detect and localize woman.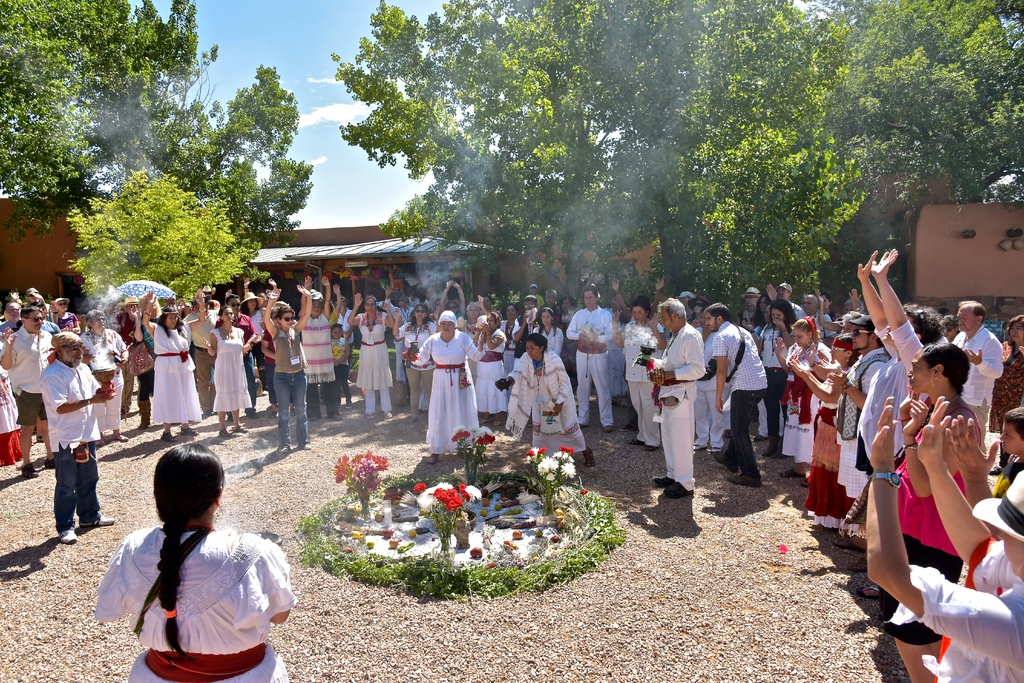
Localized at 502:309:524:374.
